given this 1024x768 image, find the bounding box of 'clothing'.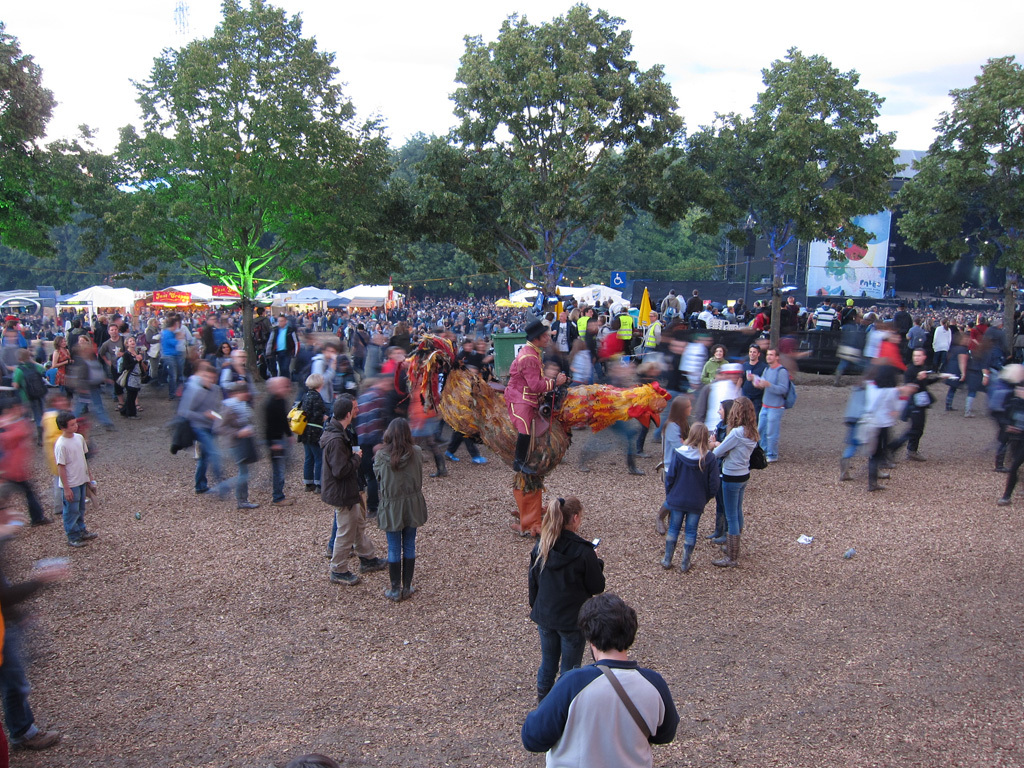
{"x1": 220, "y1": 365, "x2": 261, "y2": 395}.
